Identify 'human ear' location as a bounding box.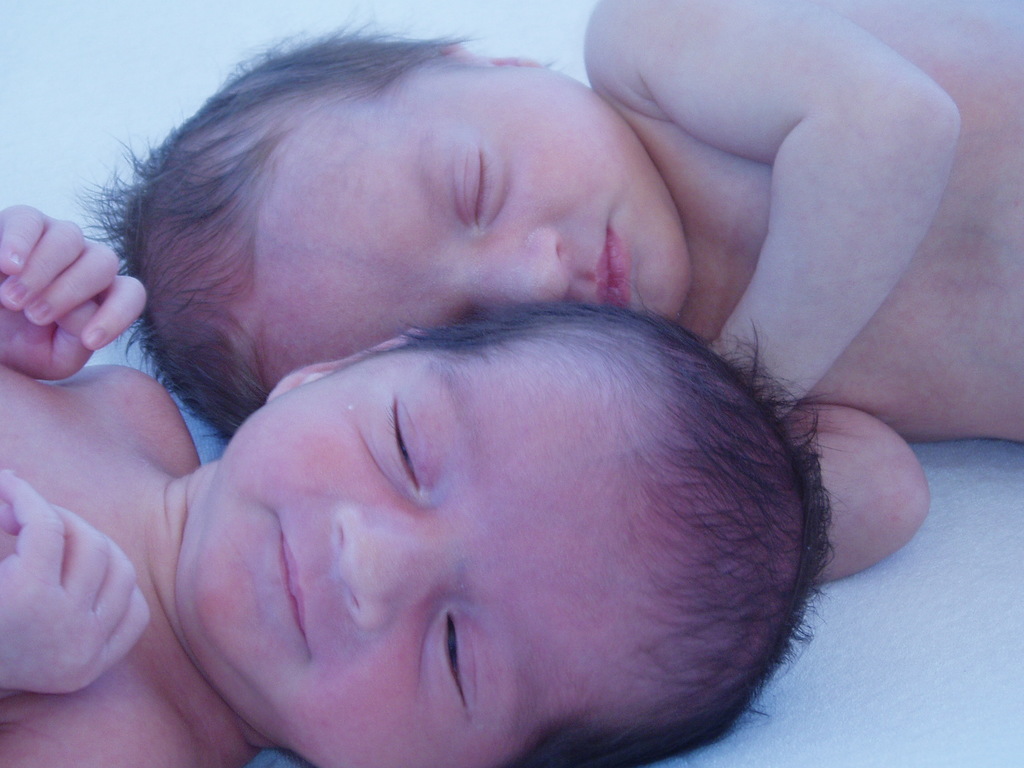
select_region(271, 331, 415, 402).
